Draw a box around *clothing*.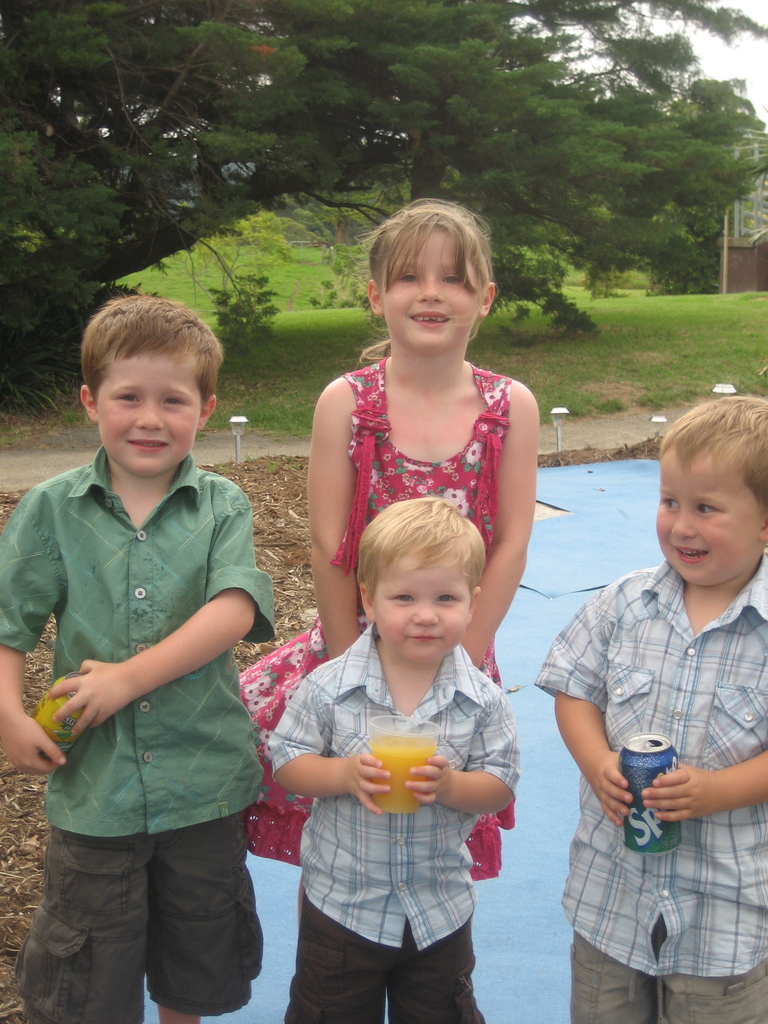
19/376/283/980.
